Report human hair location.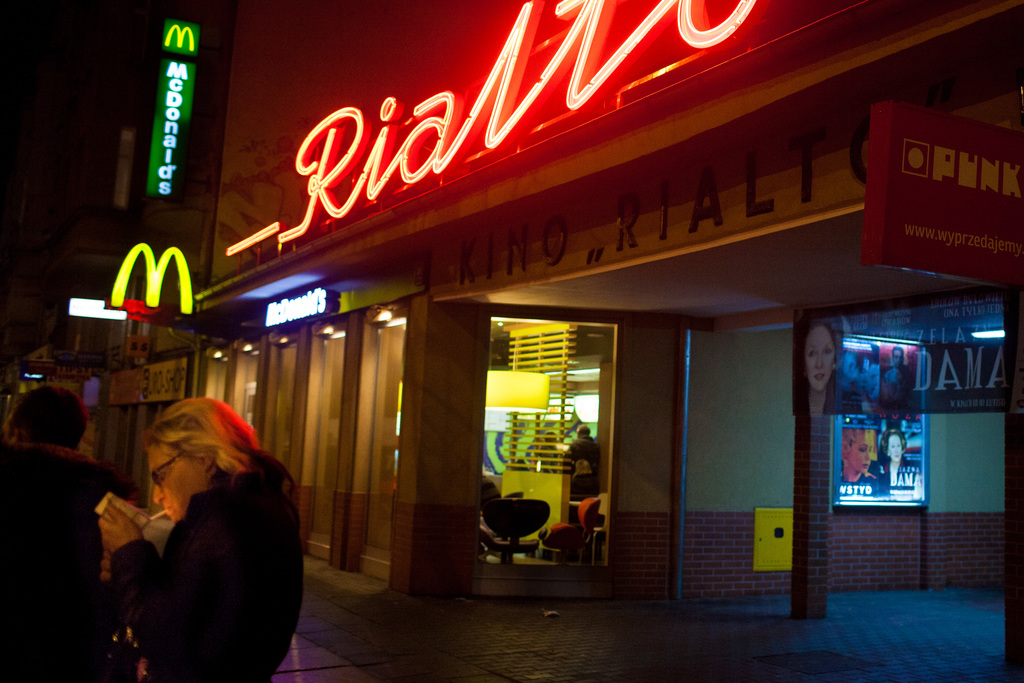
Report: bbox=(13, 384, 90, 454).
